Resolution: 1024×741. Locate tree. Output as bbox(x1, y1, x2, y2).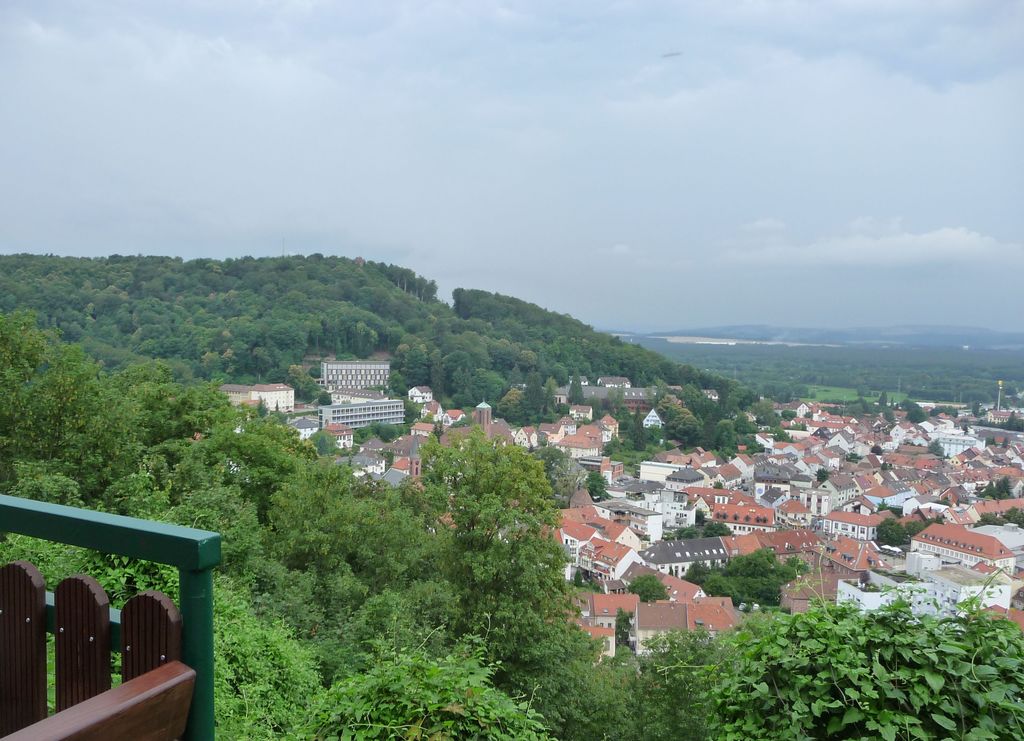
bbox(590, 404, 610, 422).
